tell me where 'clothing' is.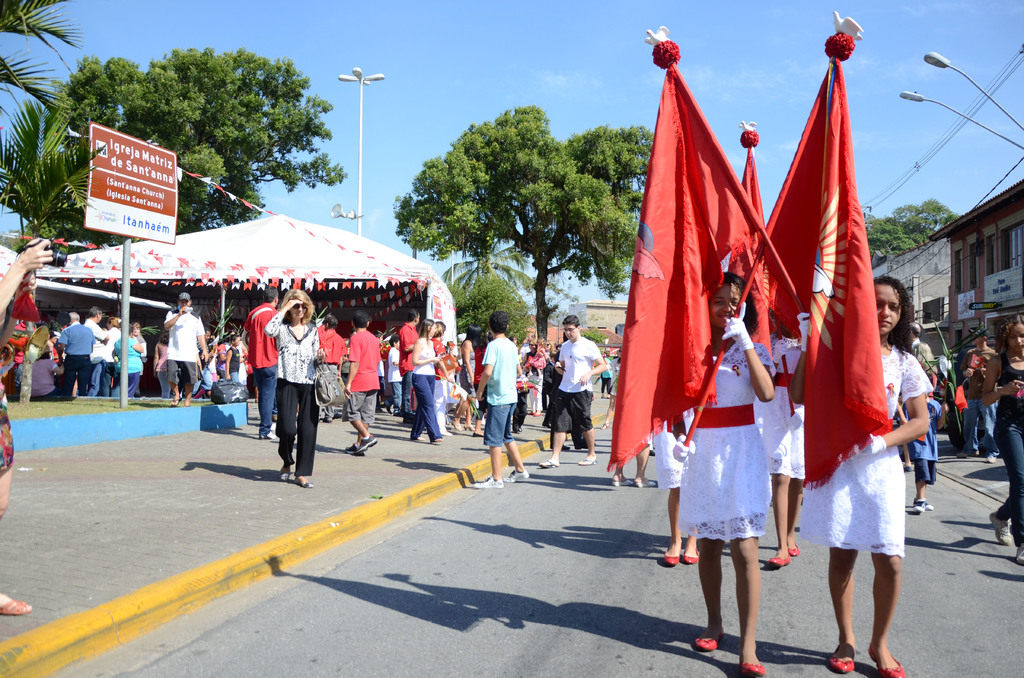
'clothing' is at box=[406, 321, 432, 381].
